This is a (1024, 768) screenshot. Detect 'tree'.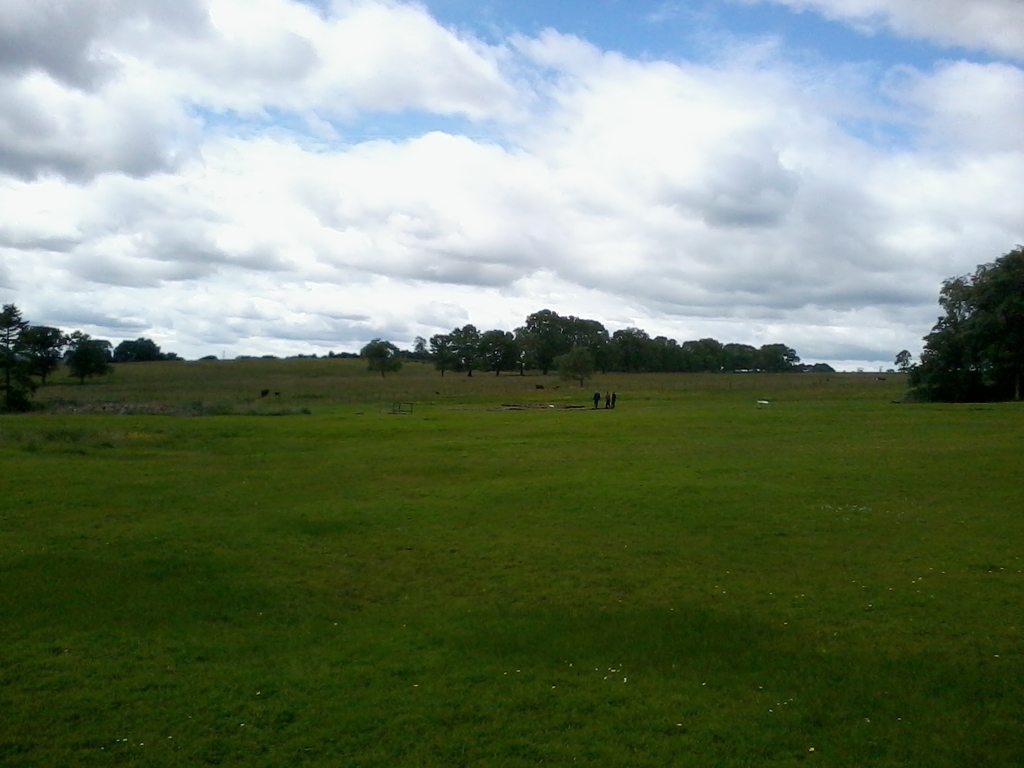
(0,342,39,406).
